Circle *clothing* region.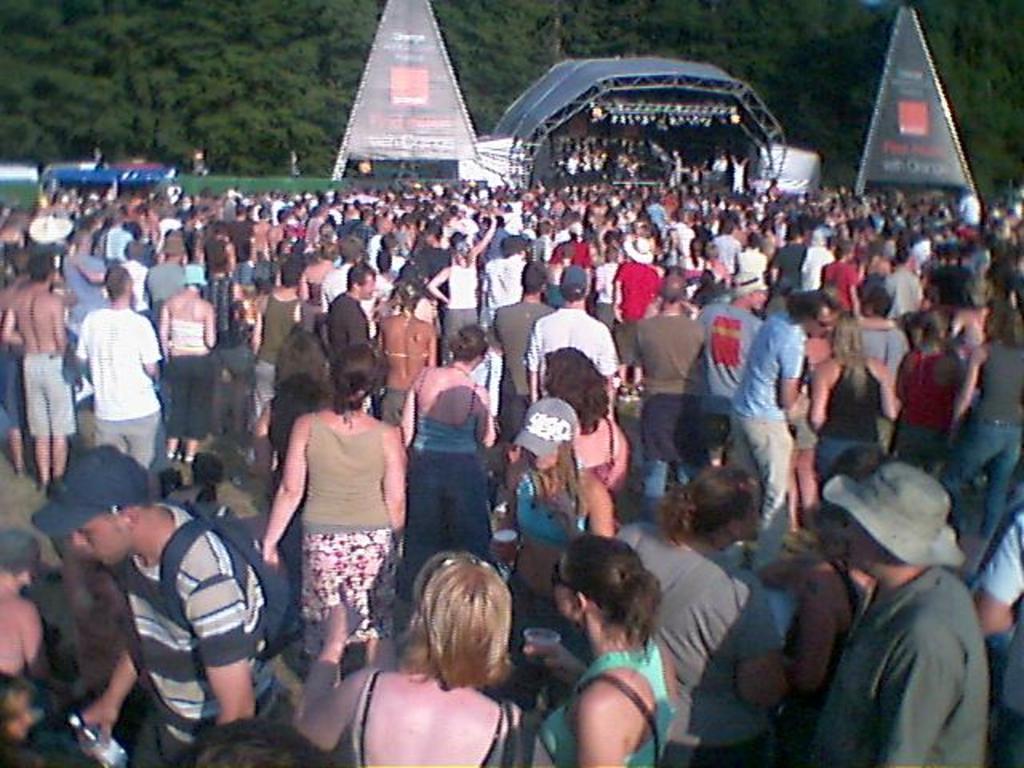
Region: <bbox>147, 256, 192, 312</bbox>.
